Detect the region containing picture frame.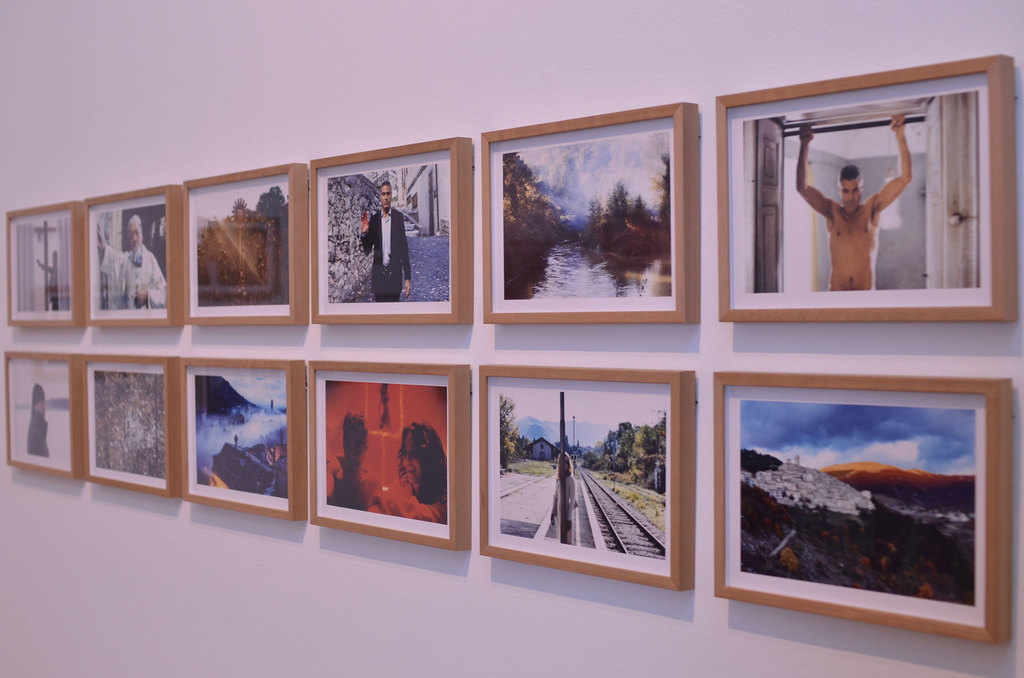
detection(180, 356, 309, 518).
